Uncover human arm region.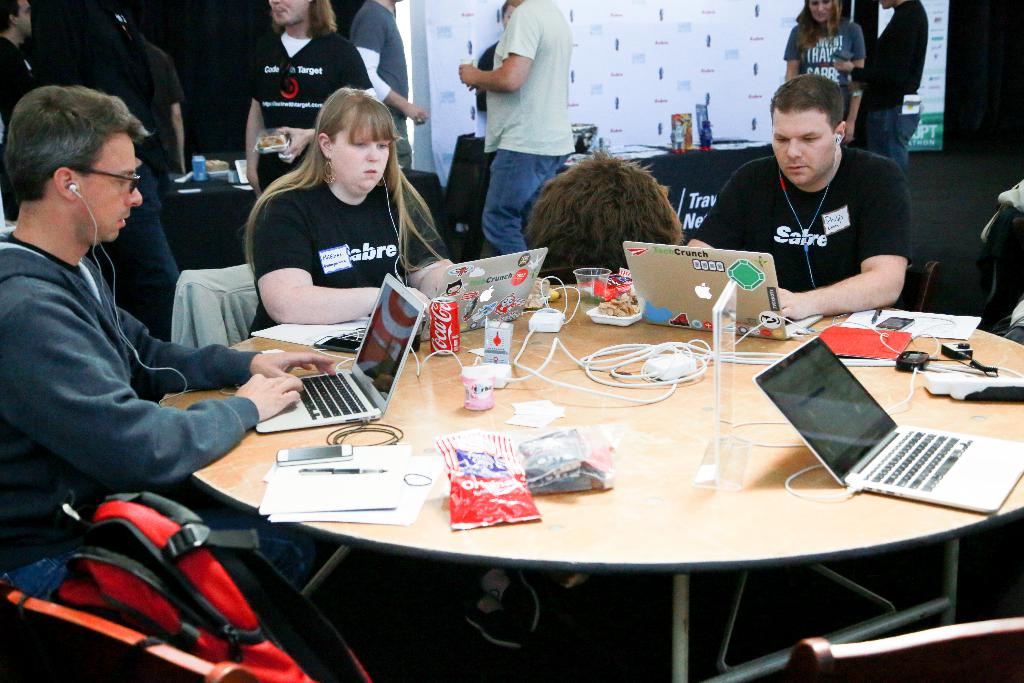
Uncovered: left=116, top=306, right=339, bottom=395.
